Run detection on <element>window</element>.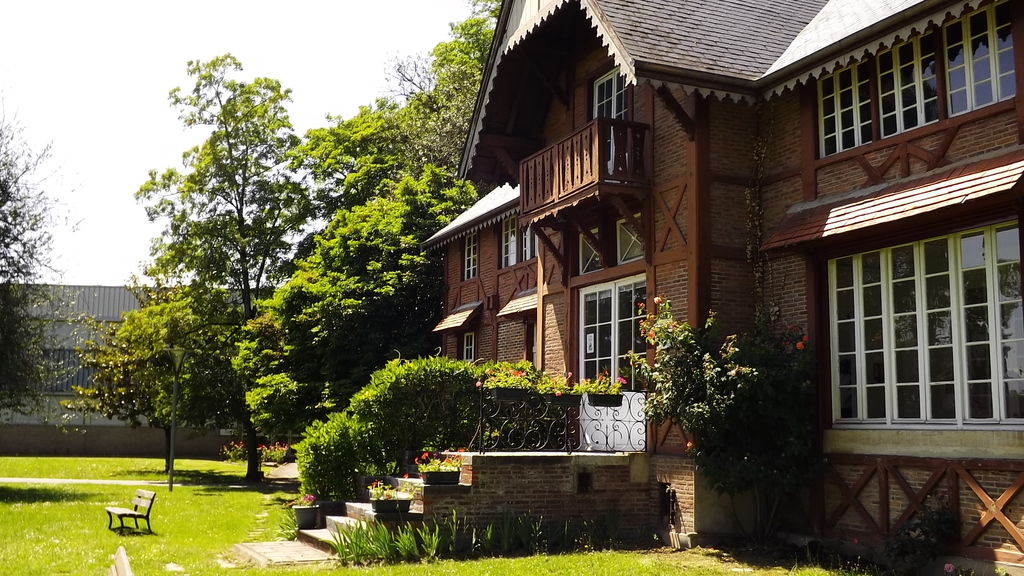
Result: 877,24,954,140.
